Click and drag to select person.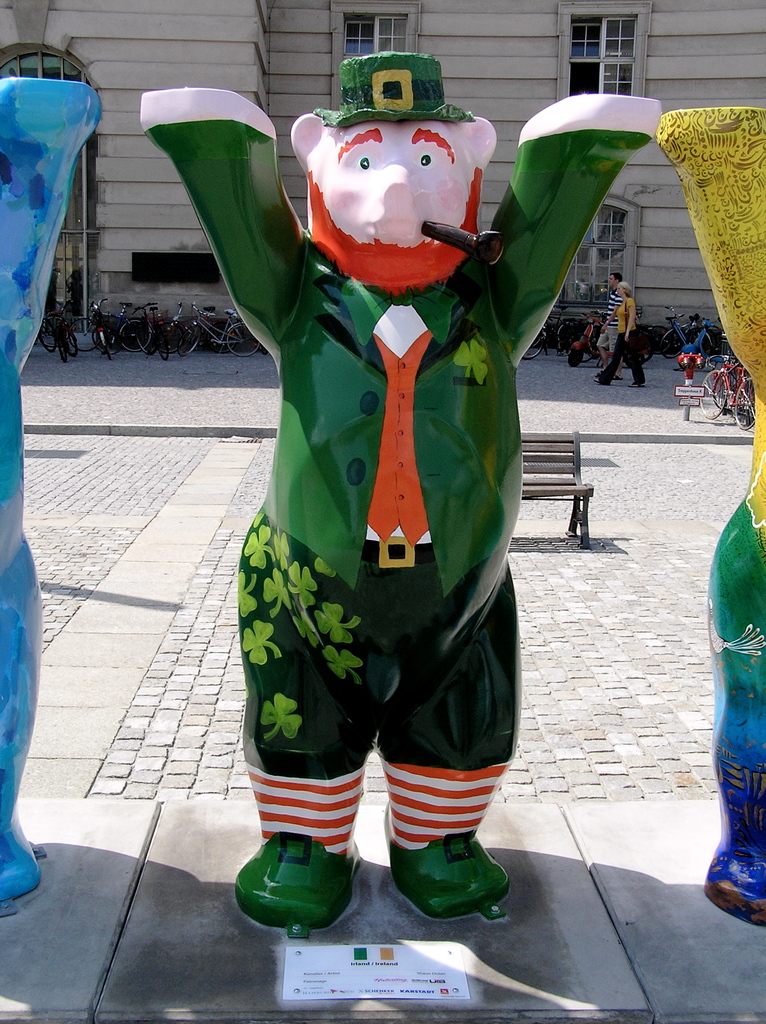
Selection: <region>594, 270, 625, 378</region>.
